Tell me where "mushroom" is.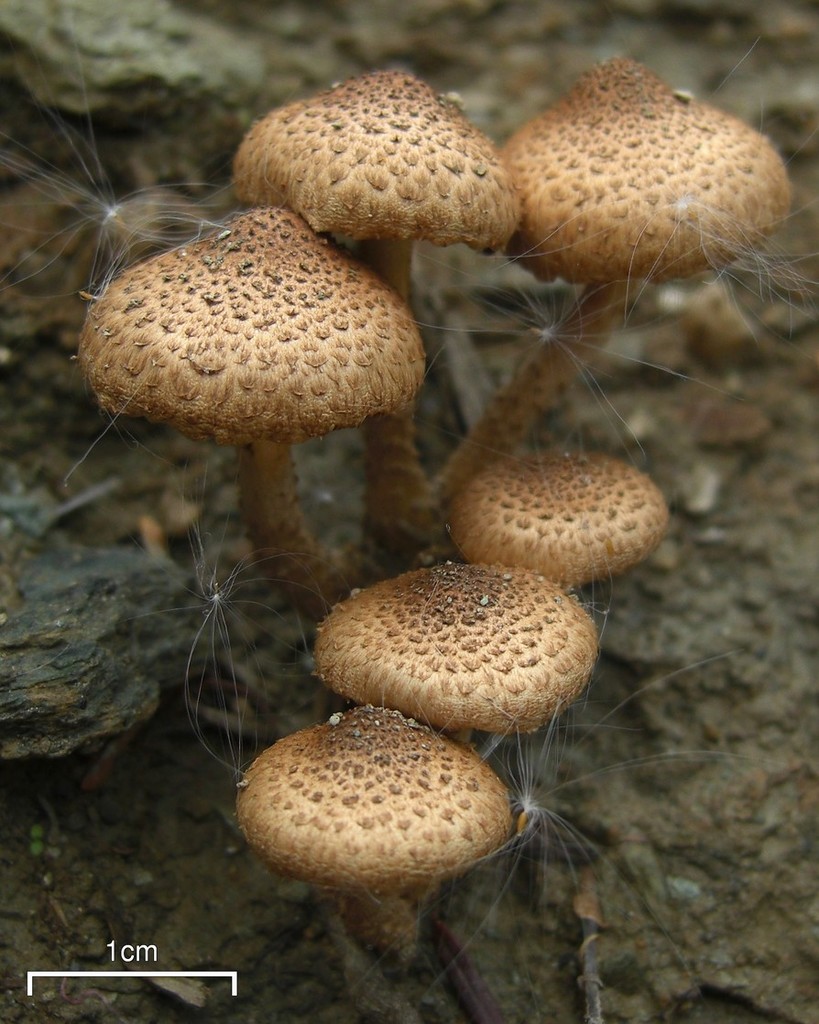
"mushroom" is at bbox(430, 49, 802, 518).
